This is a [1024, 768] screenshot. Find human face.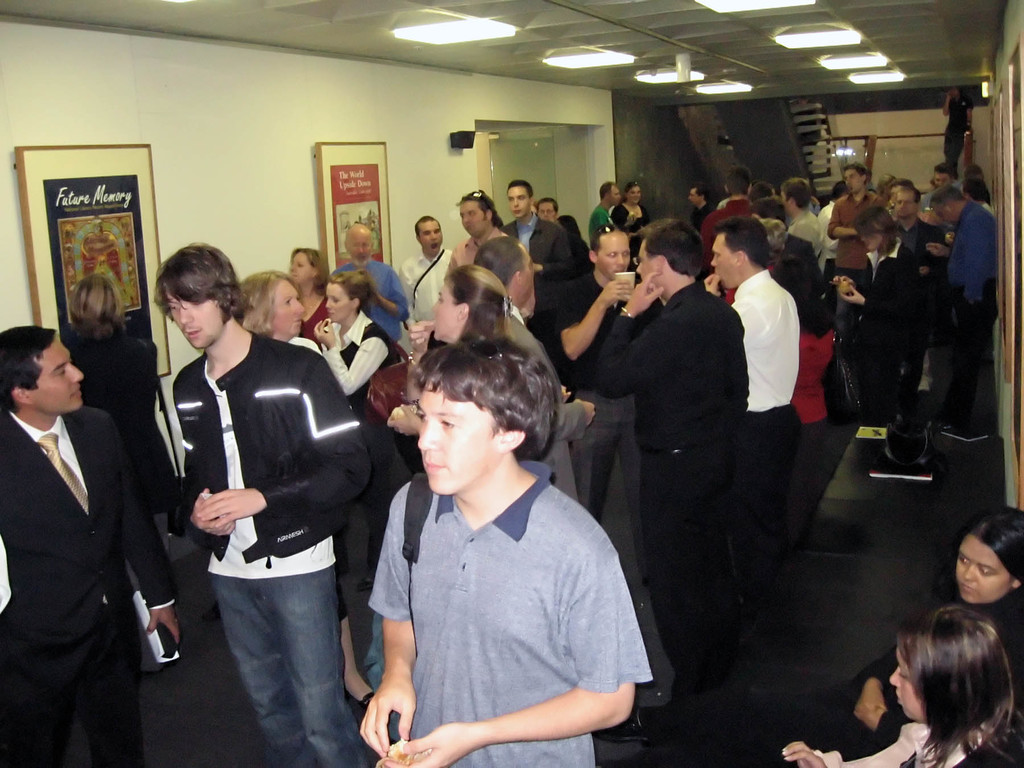
Bounding box: (286,252,313,286).
